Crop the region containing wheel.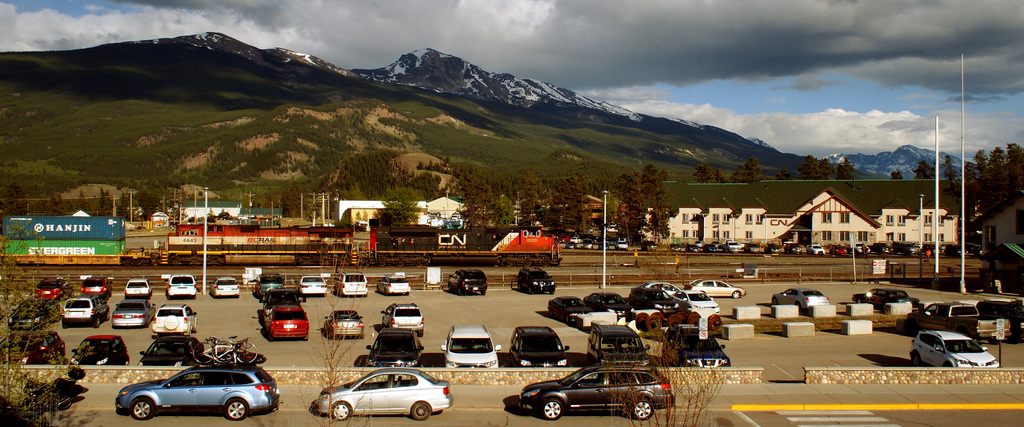
Crop region: x1=95 y1=316 x2=102 y2=329.
